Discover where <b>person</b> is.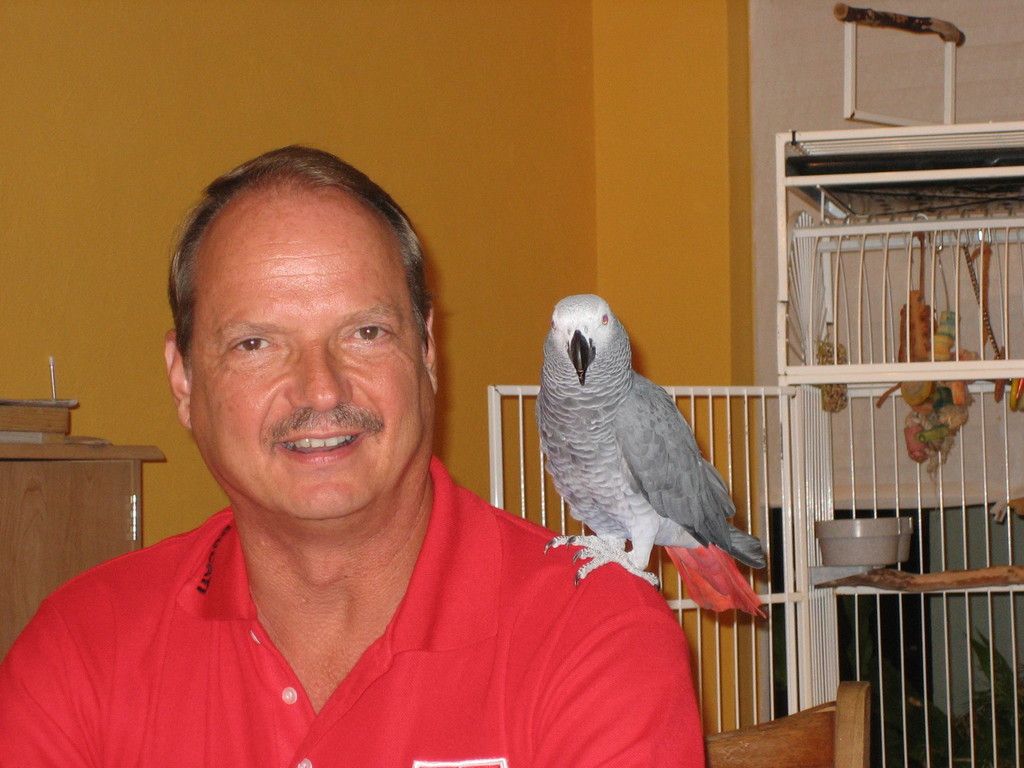
Discovered at box(48, 140, 692, 751).
